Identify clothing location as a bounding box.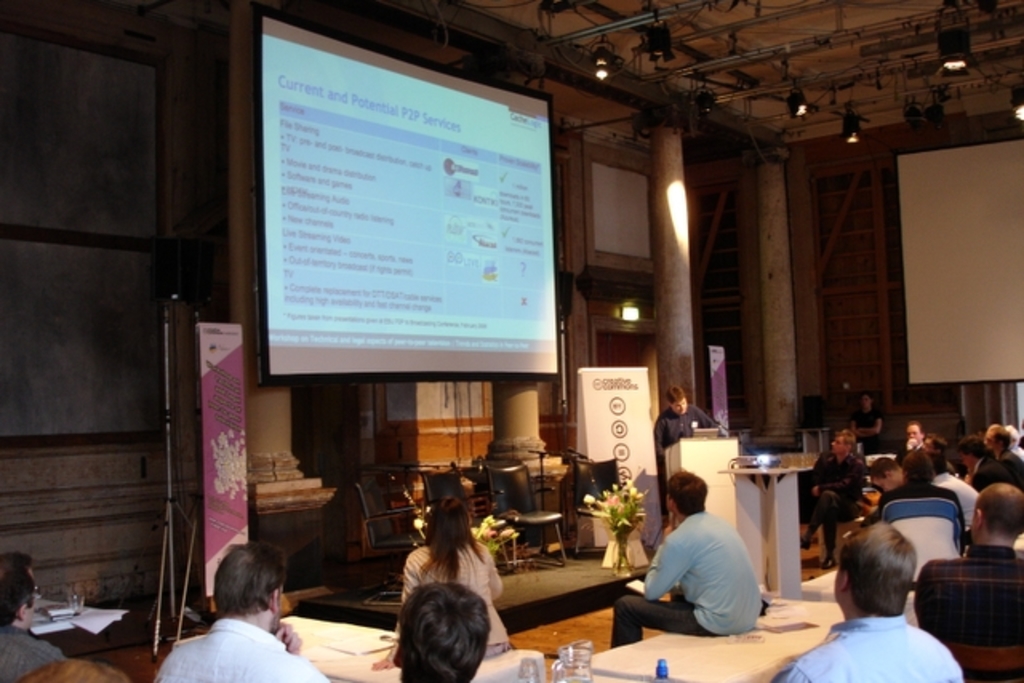
{"left": 650, "top": 401, "right": 717, "bottom": 469}.
